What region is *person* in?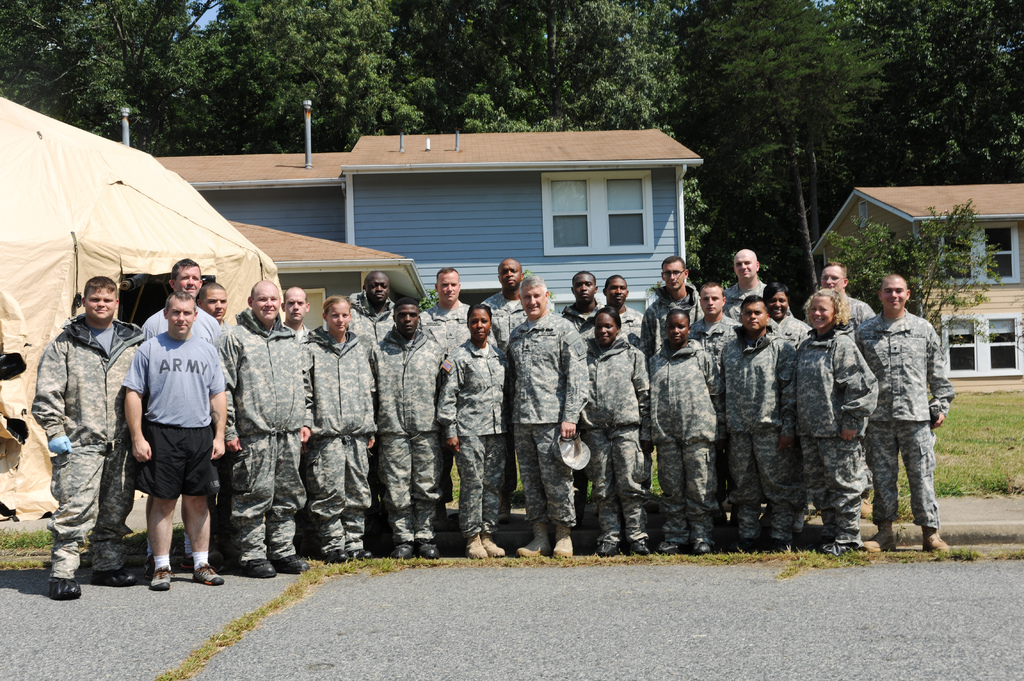
Rect(857, 275, 961, 550).
